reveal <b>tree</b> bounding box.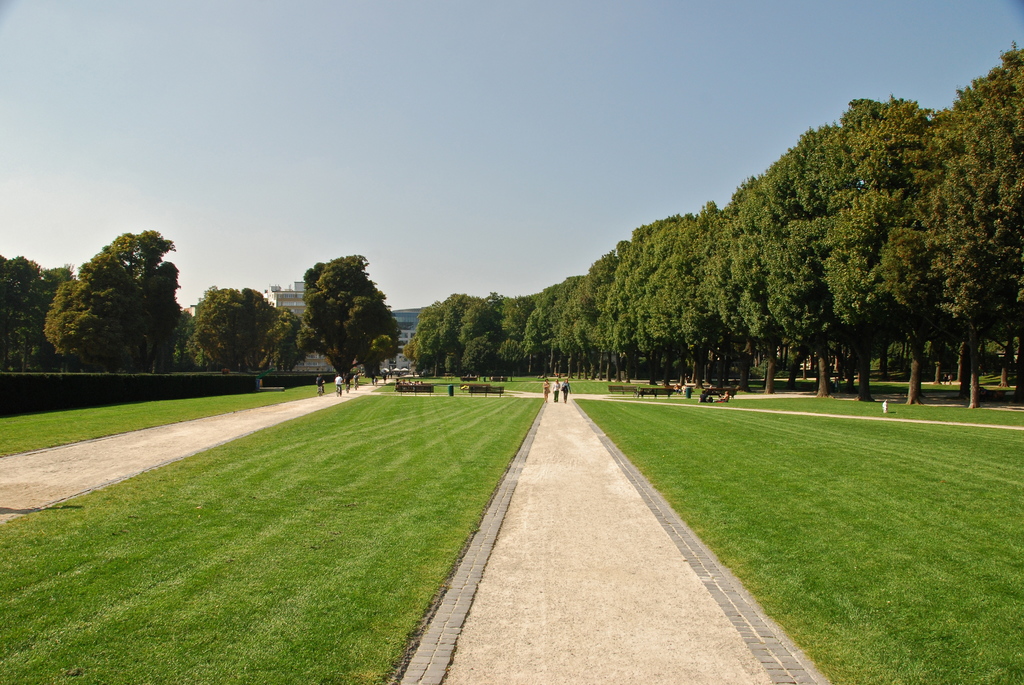
Revealed: 624 213 683 383.
